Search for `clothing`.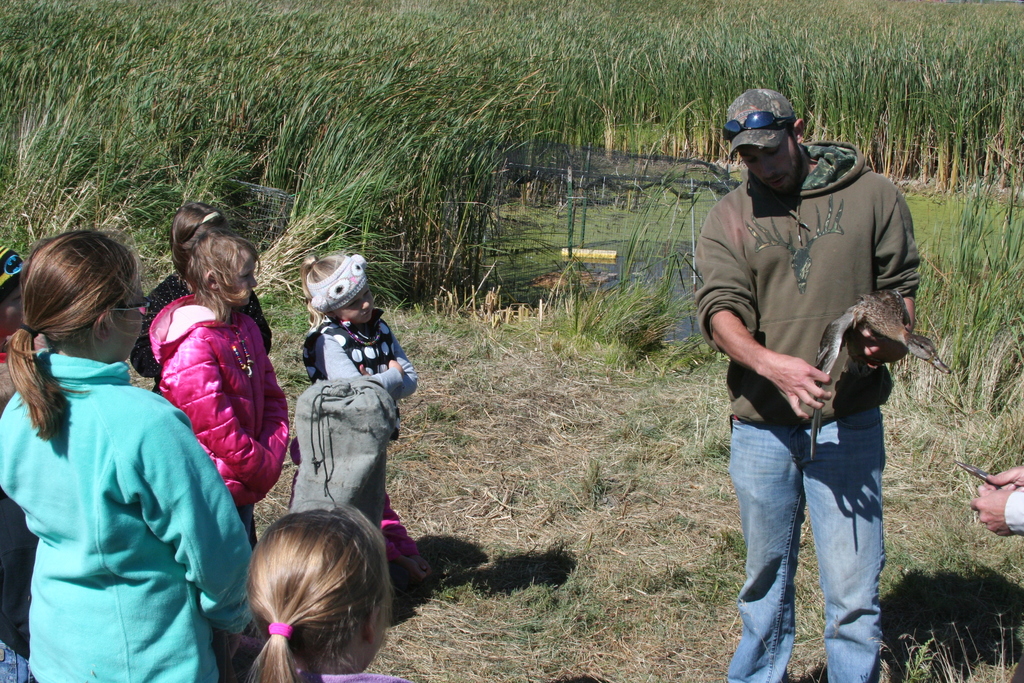
Found at <box>145,289,285,547</box>.
